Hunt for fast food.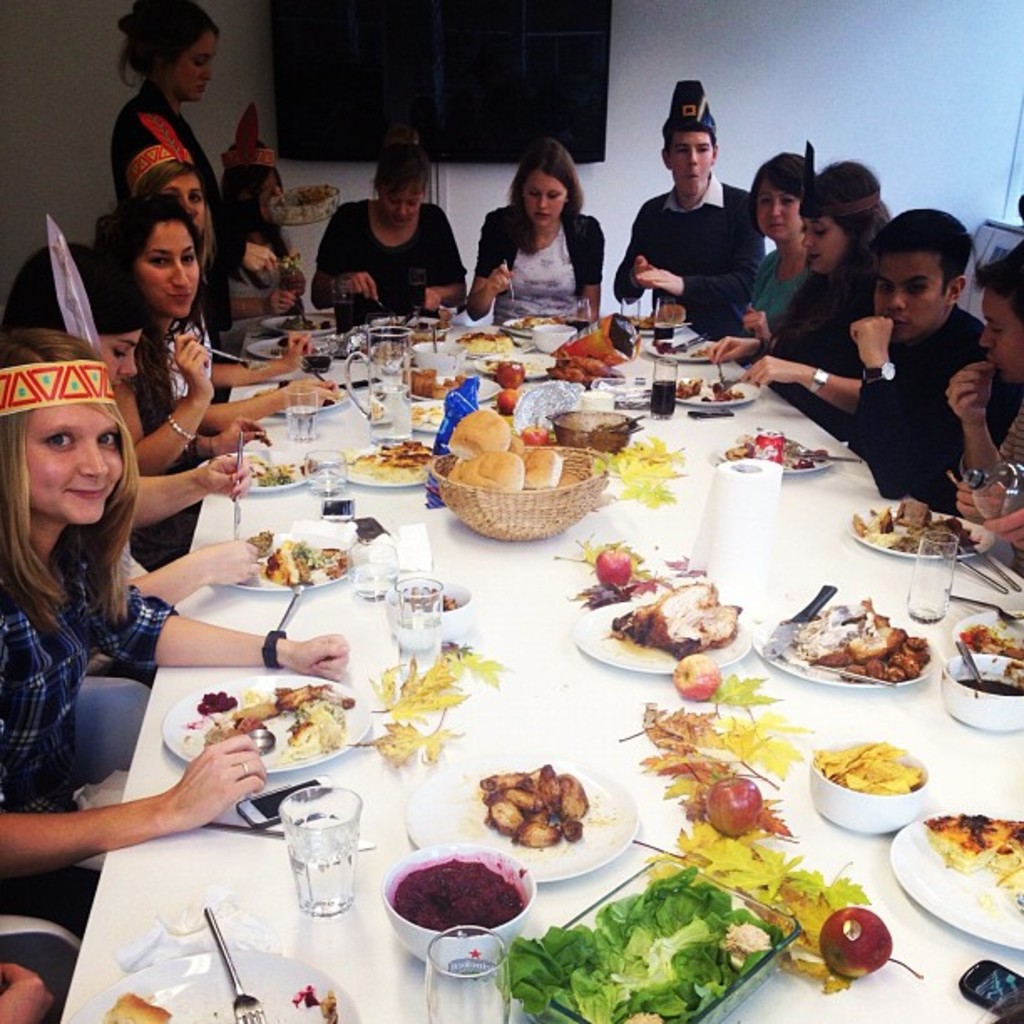
Hunted down at (668, 644, 721, 701).
